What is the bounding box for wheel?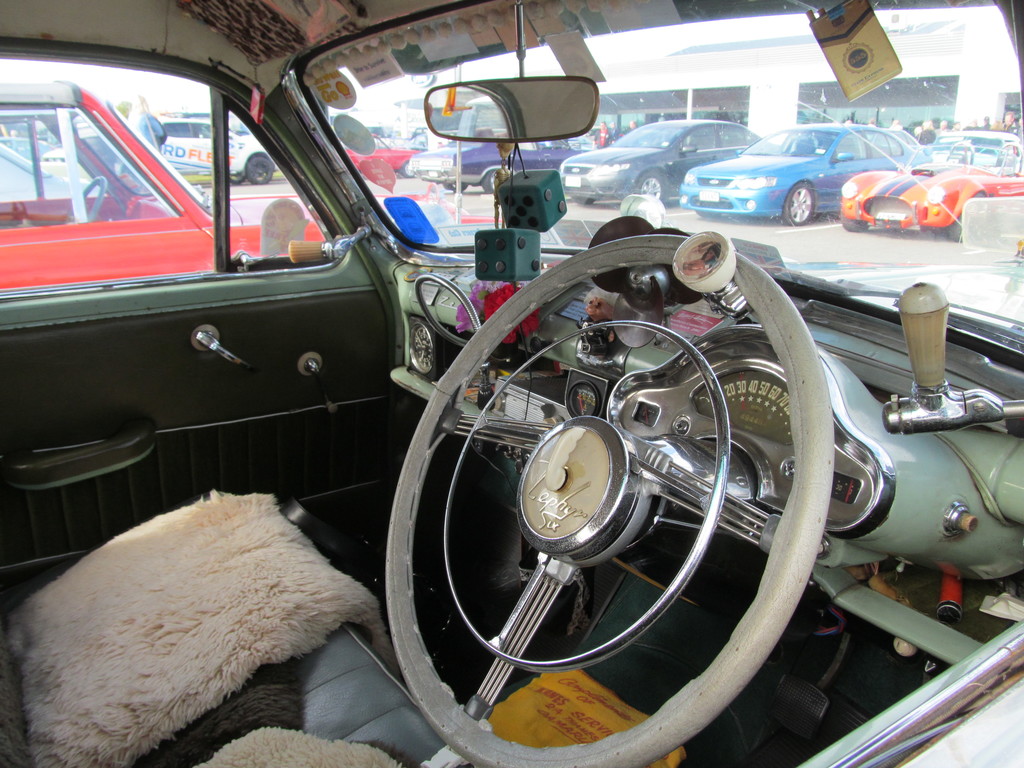
box(241, 154, 273, 187).
